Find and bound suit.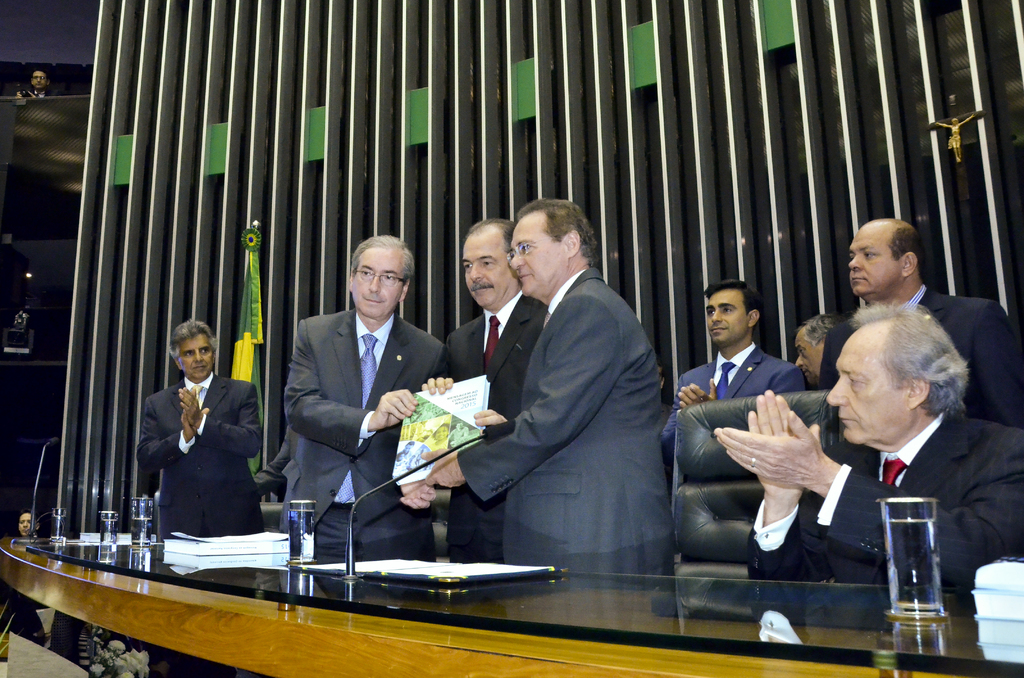
Bound: (136,369,264,542).
